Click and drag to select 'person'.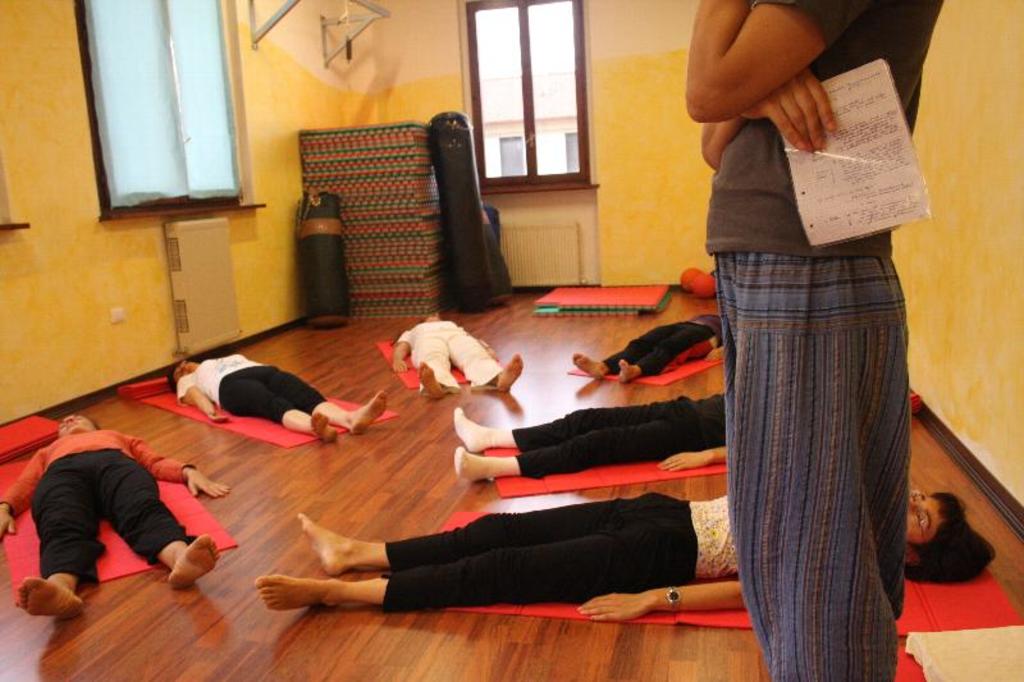
Selection: (left=165, top=351, right=390, bottom=443).
